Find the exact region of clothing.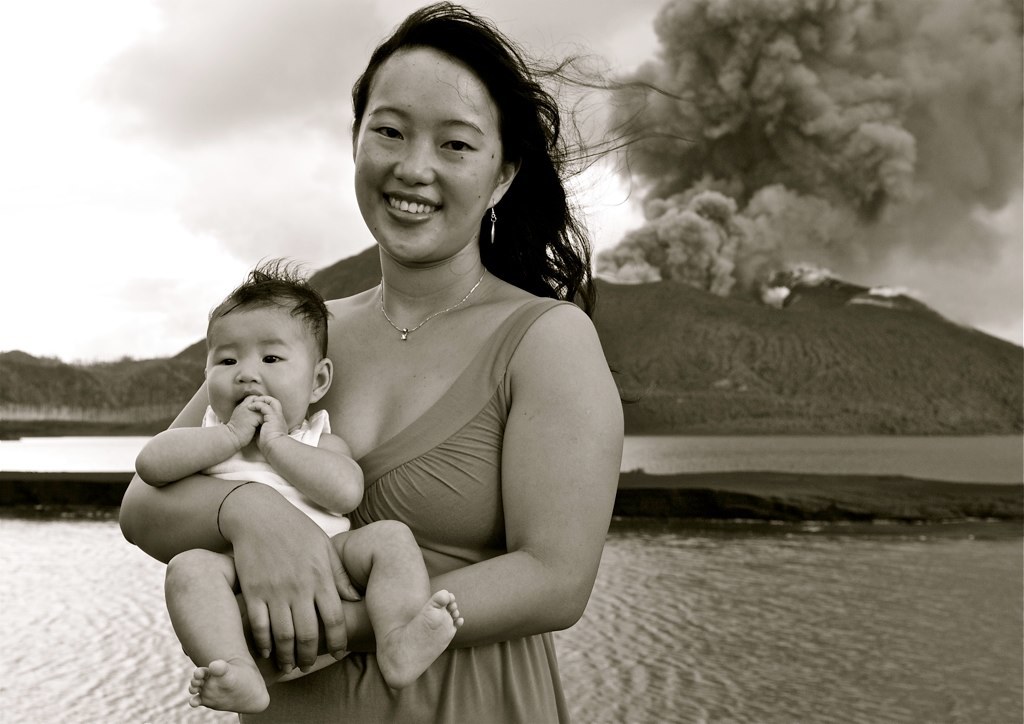
Exact region: detection(199, 407, 350, 681).
